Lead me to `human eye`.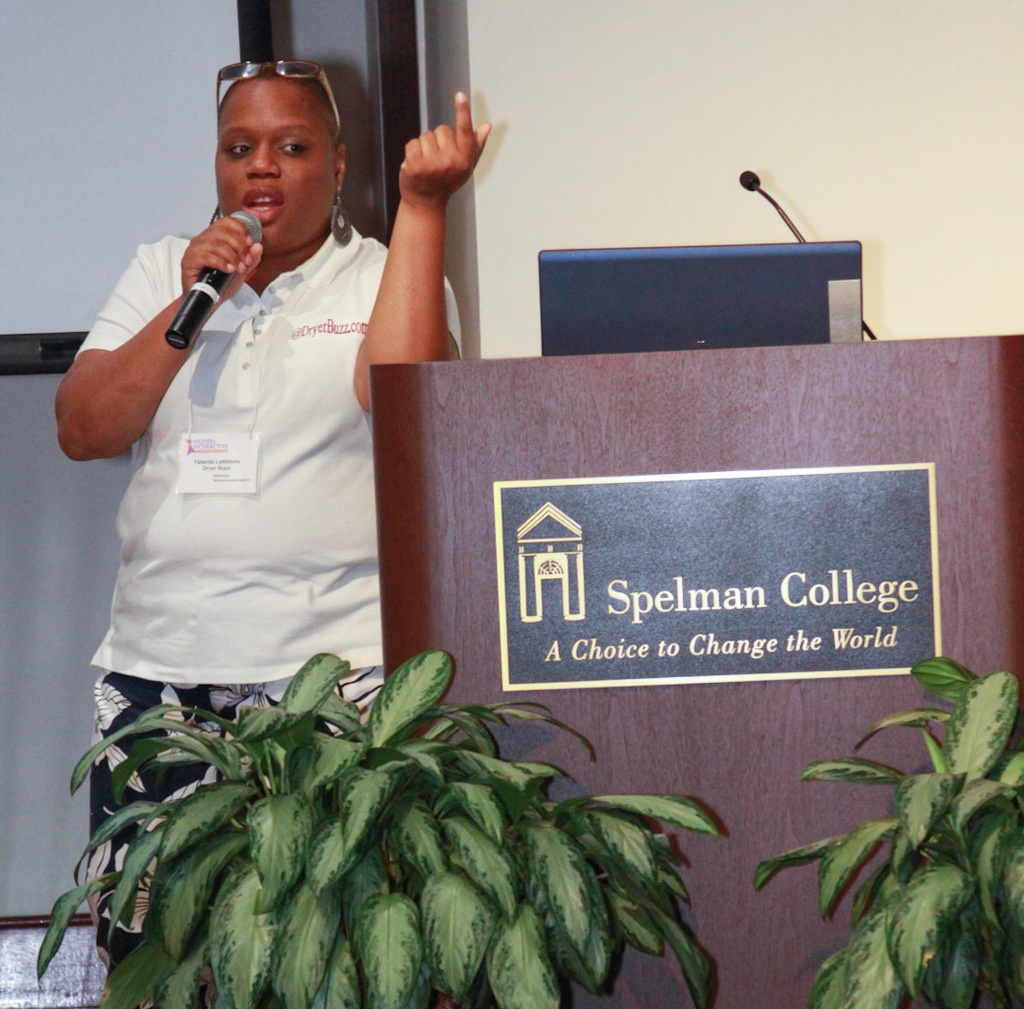
Lead to BBox(276, 133, 309, 162).
